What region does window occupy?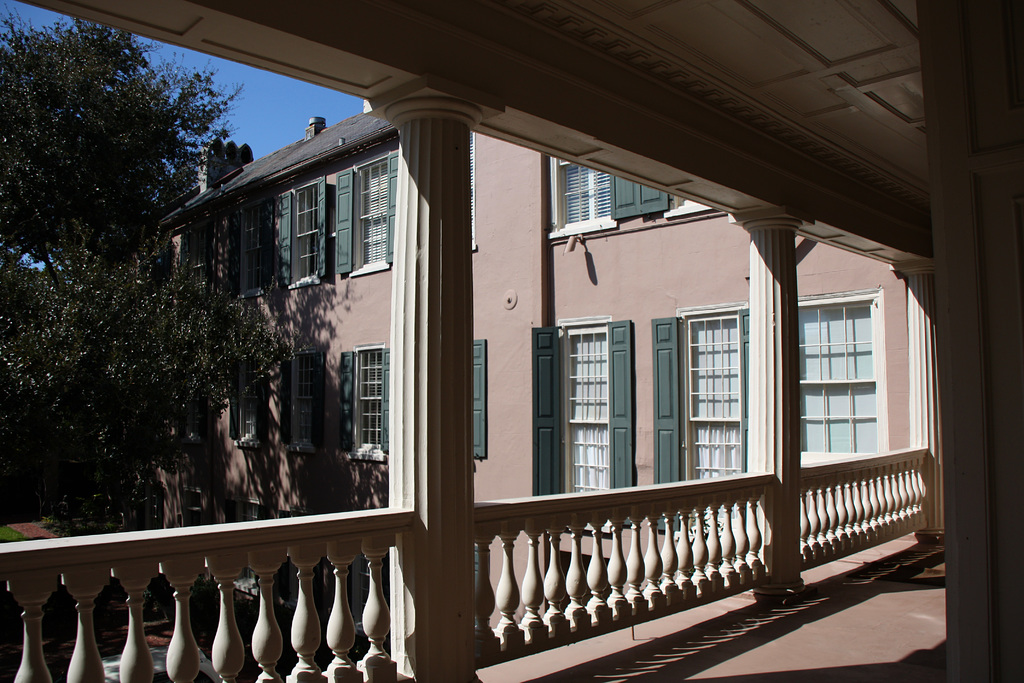
<bbox>227, 358, 271, 450</bbox>.
